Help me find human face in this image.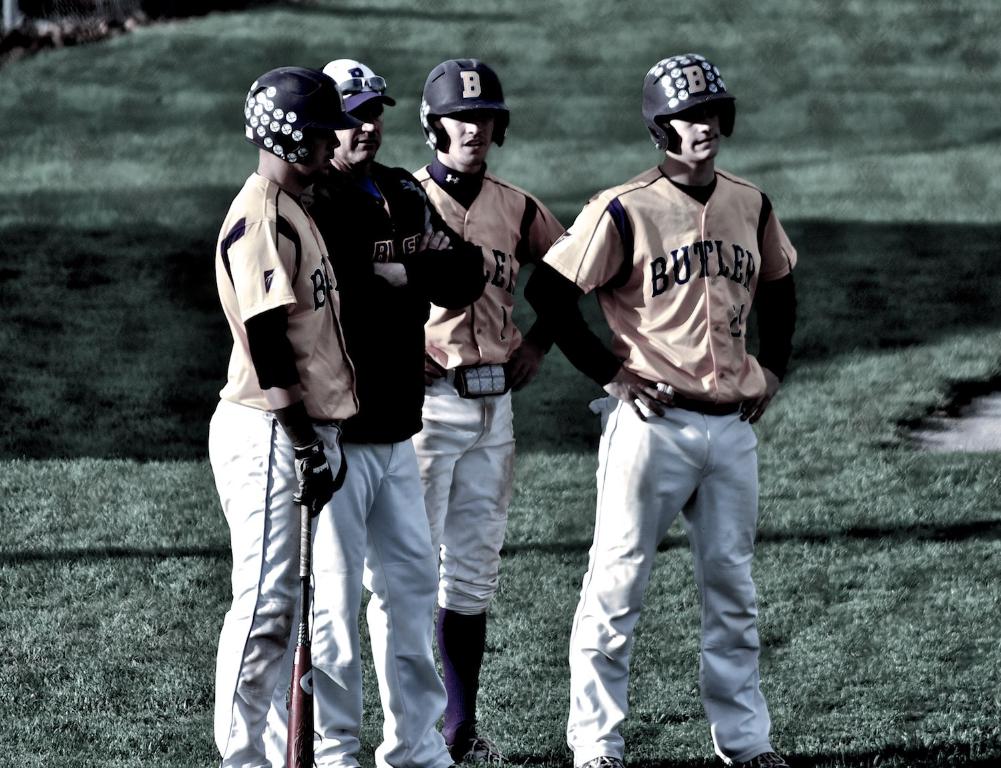
Found it: <region>669, 108, 724, 164</region>.
